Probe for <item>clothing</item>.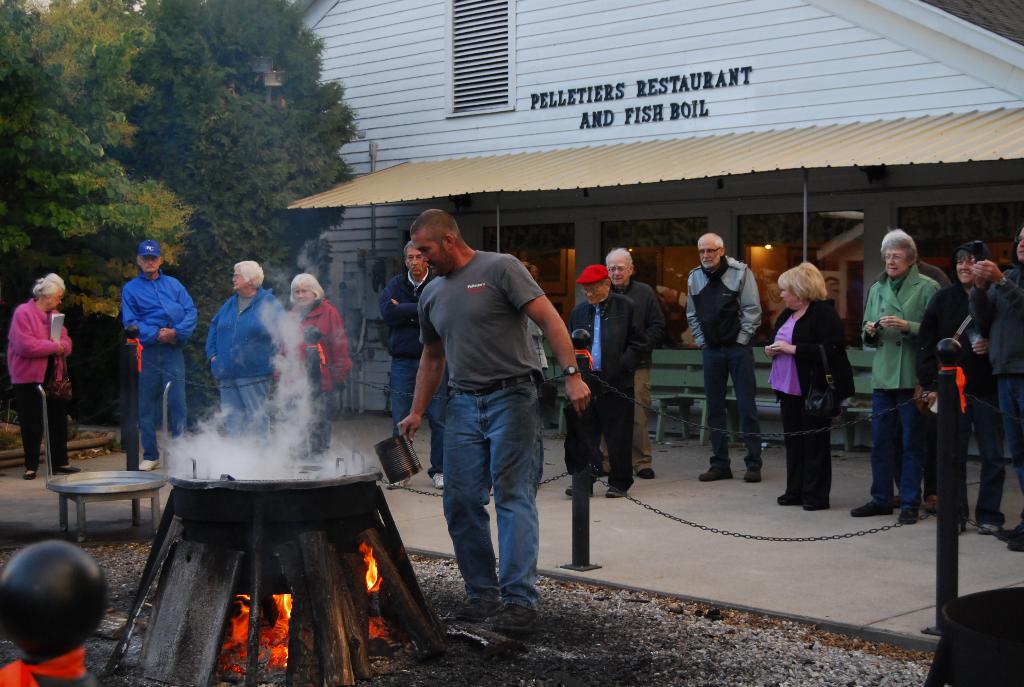
Probe result: [left=915, top=281, right=1004, bottom=528].
